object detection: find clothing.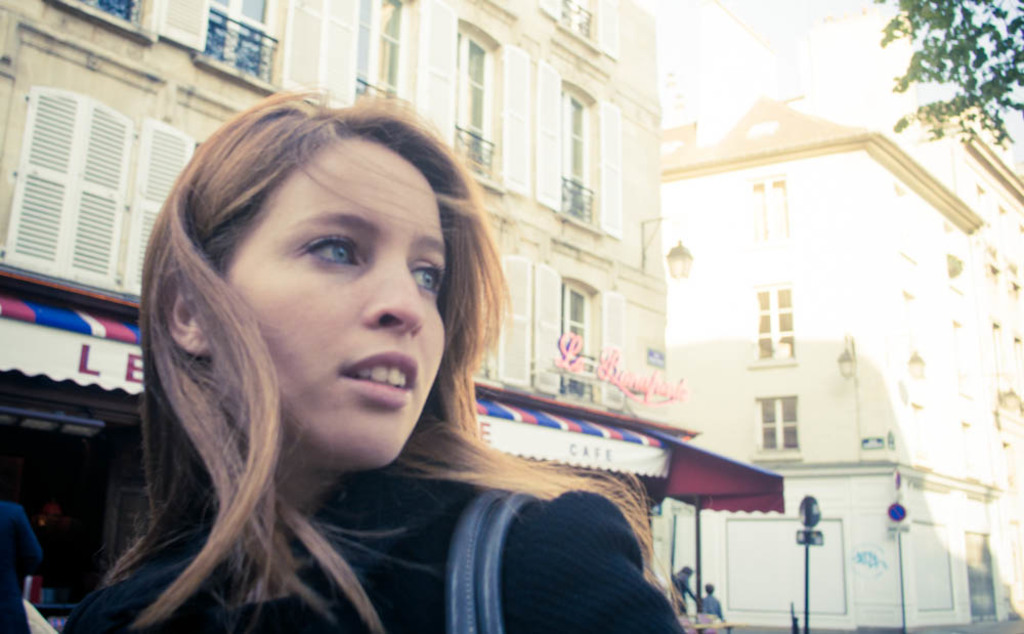
<box>697,589,728,629</box>.
